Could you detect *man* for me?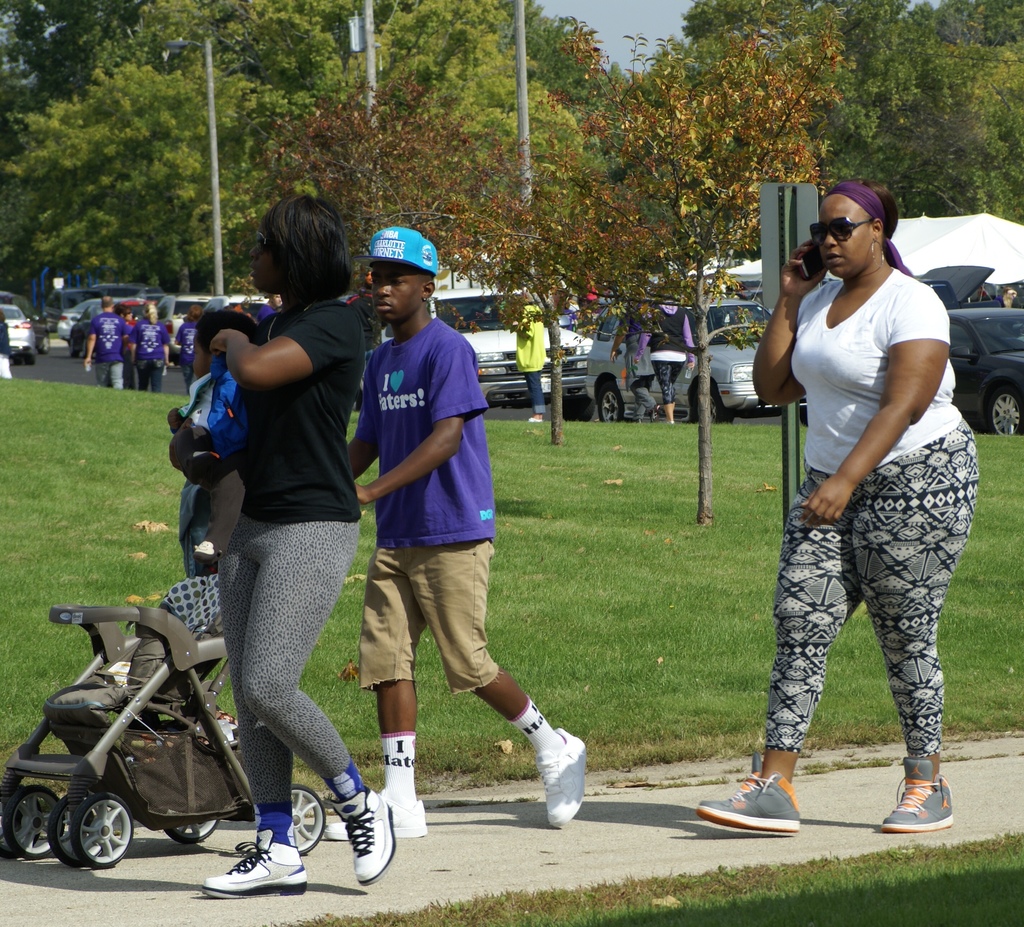
Detection result: l=508, t=286, r=545, b=421.
